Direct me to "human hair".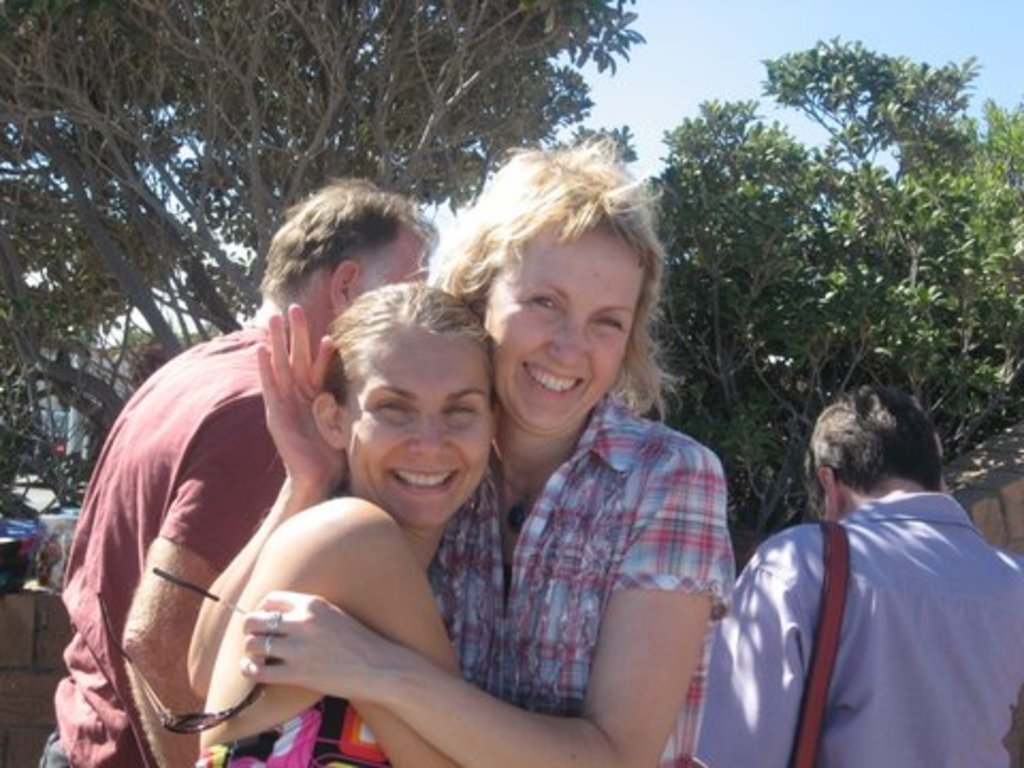
Direction: bbox=(437, 132, 668, 393).
